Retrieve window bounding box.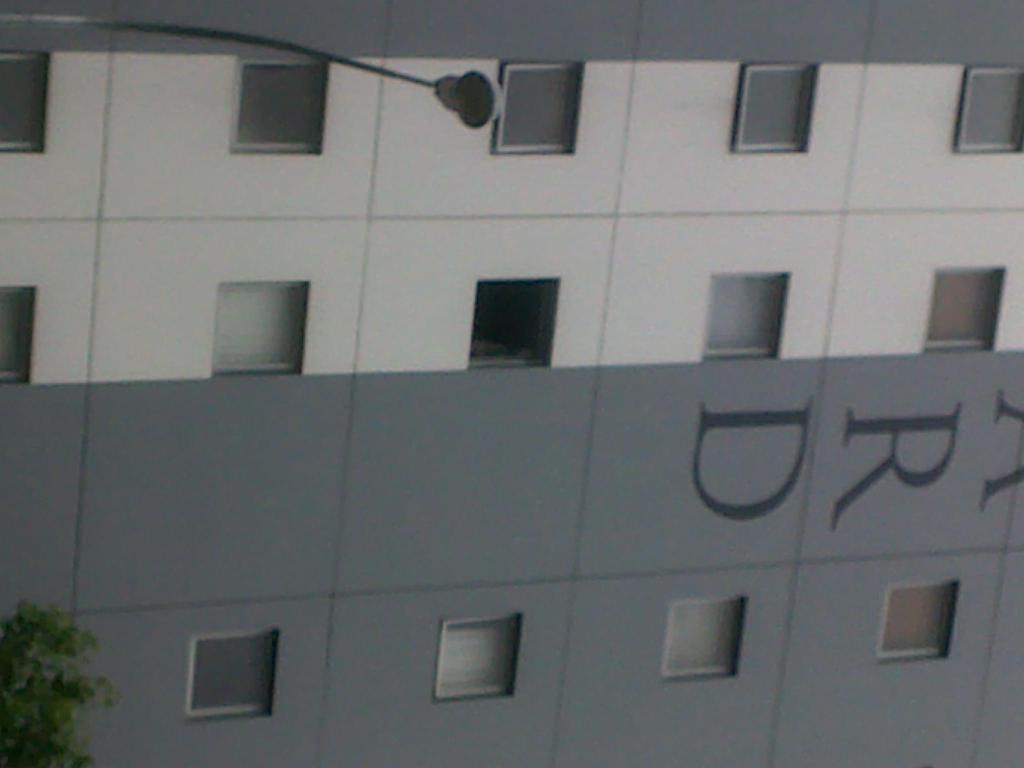
Bounding box: <bbox>0, 49, 56, 155</bbox>.
